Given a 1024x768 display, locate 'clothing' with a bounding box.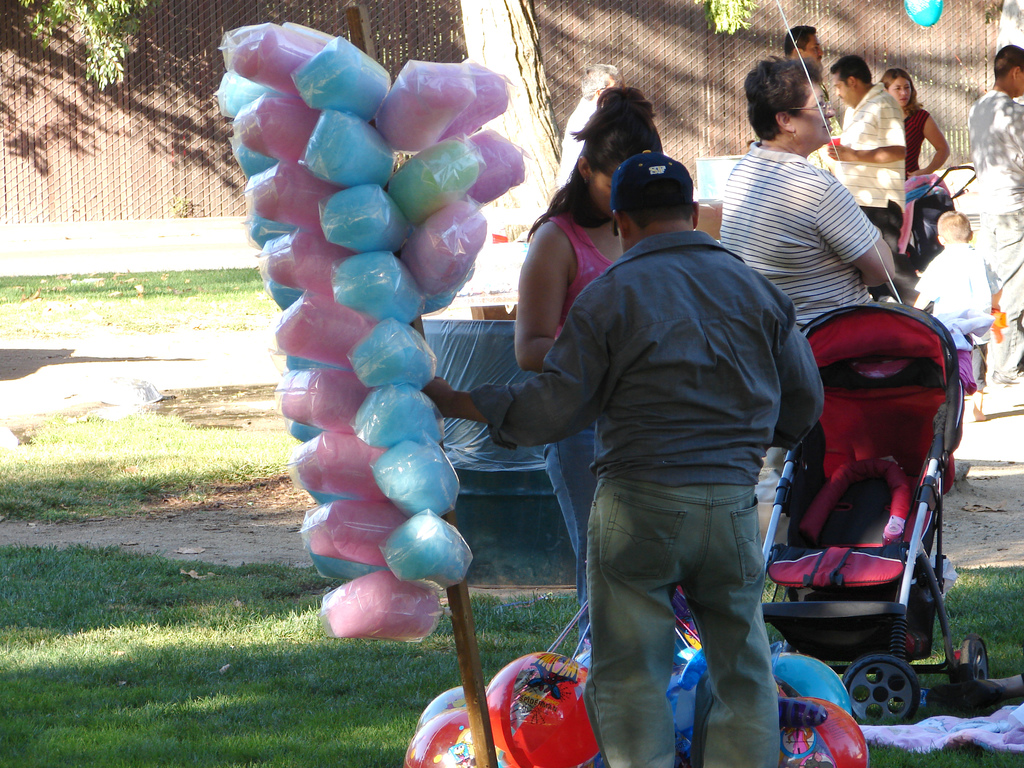
Located: [808,122,837,176].
